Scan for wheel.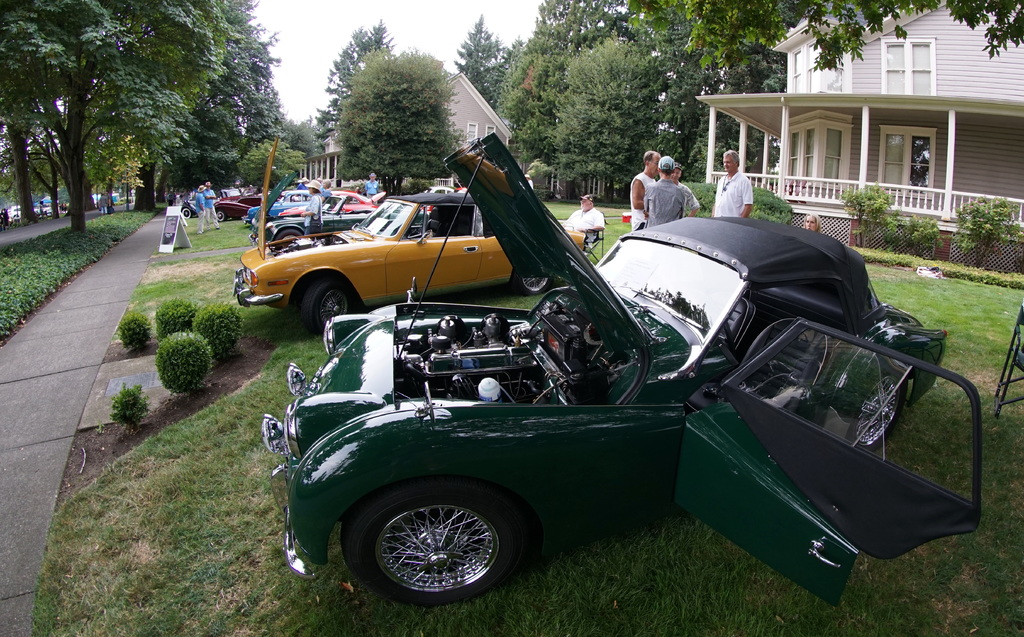
Scan result: bbox=[181, 204, 194, 218].
